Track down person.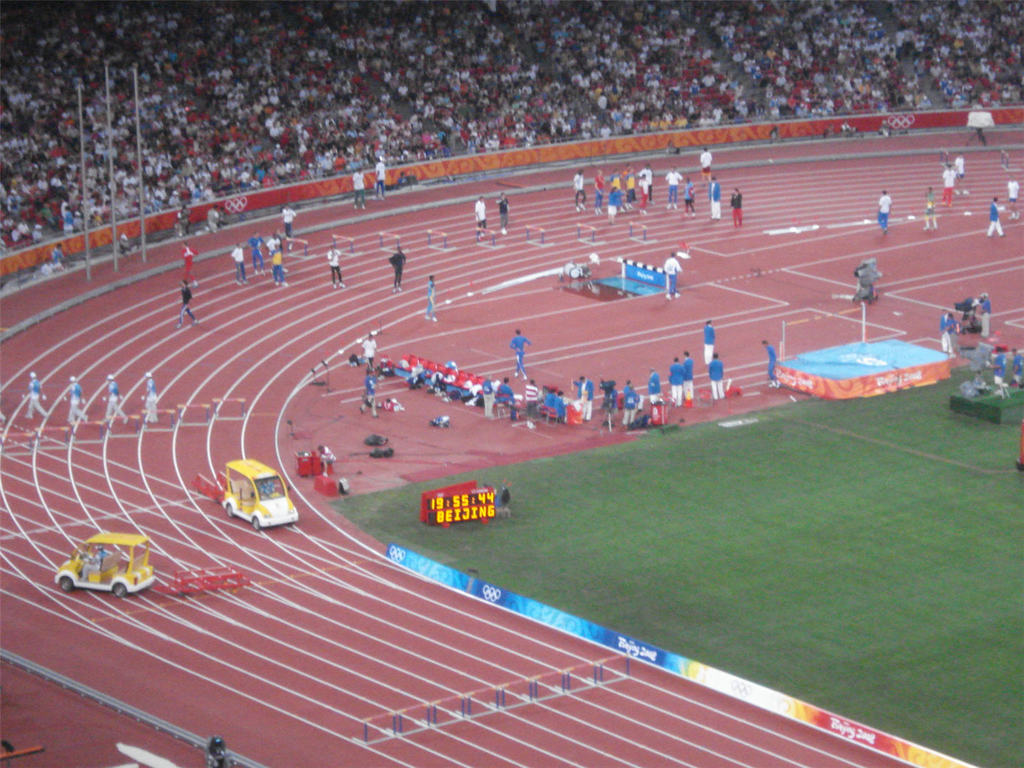
Tracked to x1=63, y1=377, x2=87, y2=430.
